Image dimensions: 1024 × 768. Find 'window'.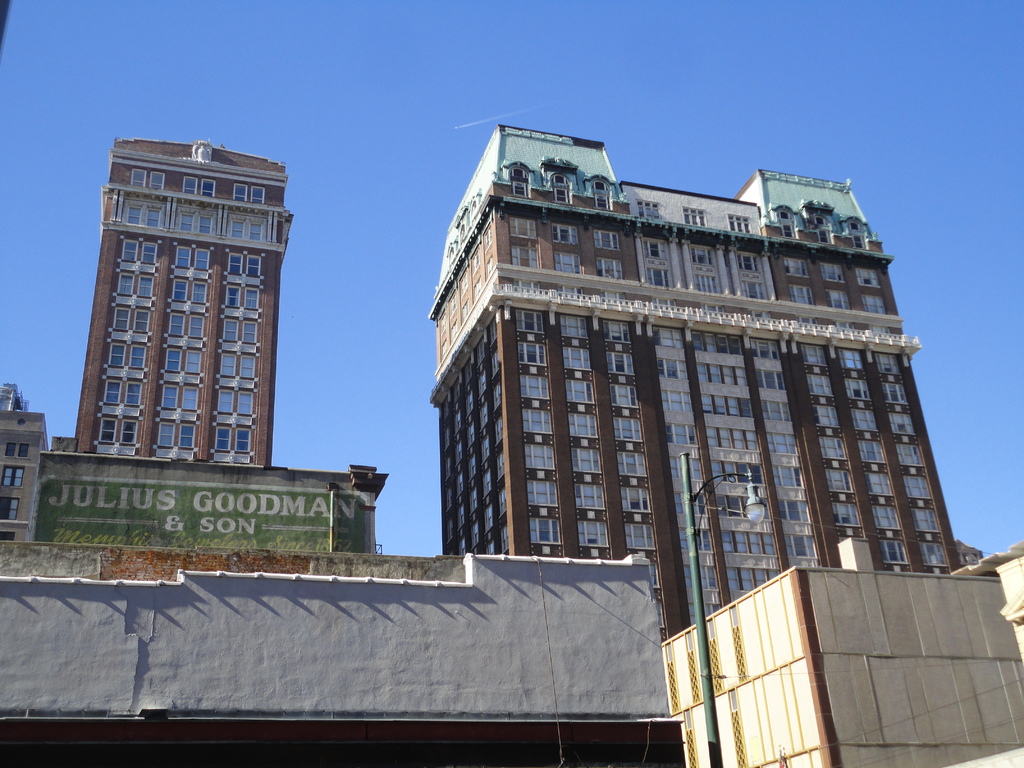
crop(527, 479, 556, 502).
